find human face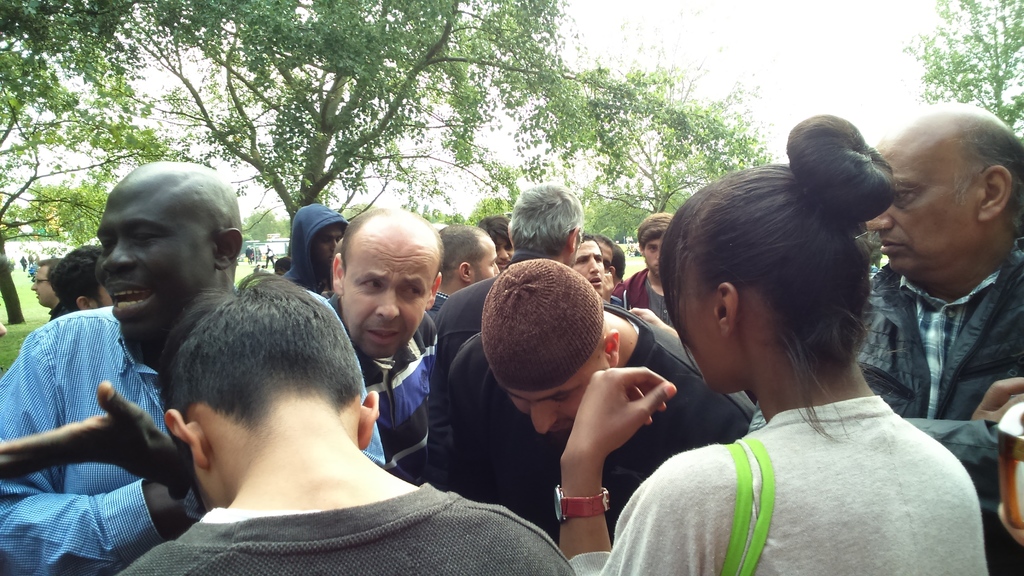
(471,242,502,284)
